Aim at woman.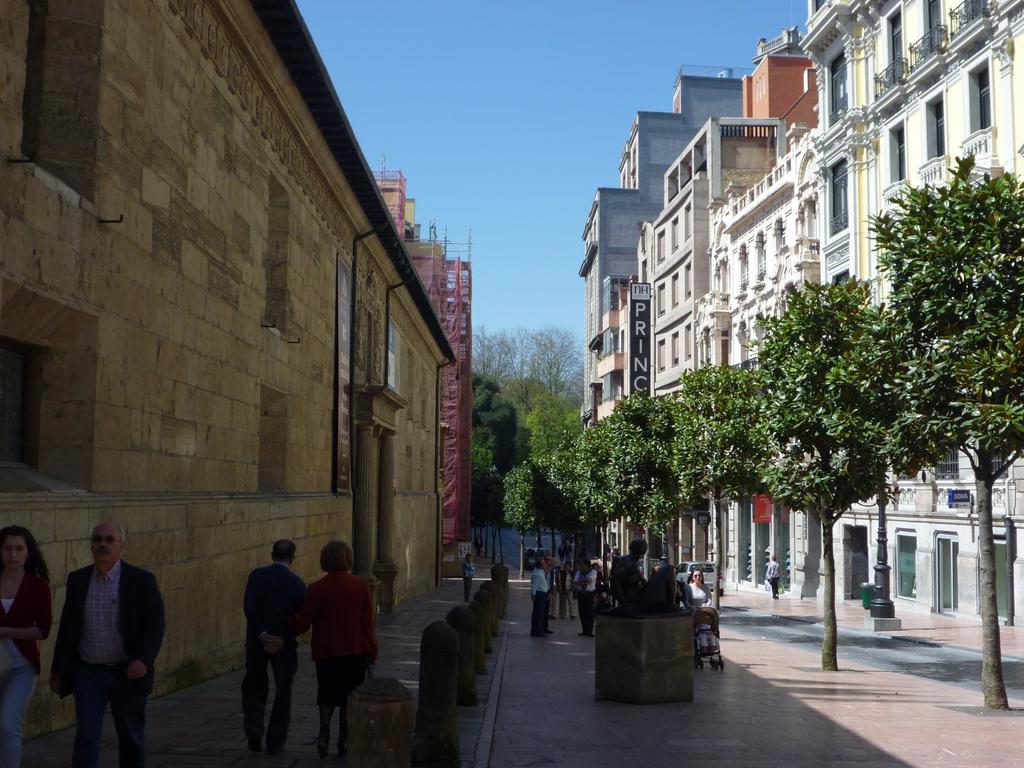
Aimed at {"x1": 678, "y1": 569, "x2": 724, "y2": 611}.
